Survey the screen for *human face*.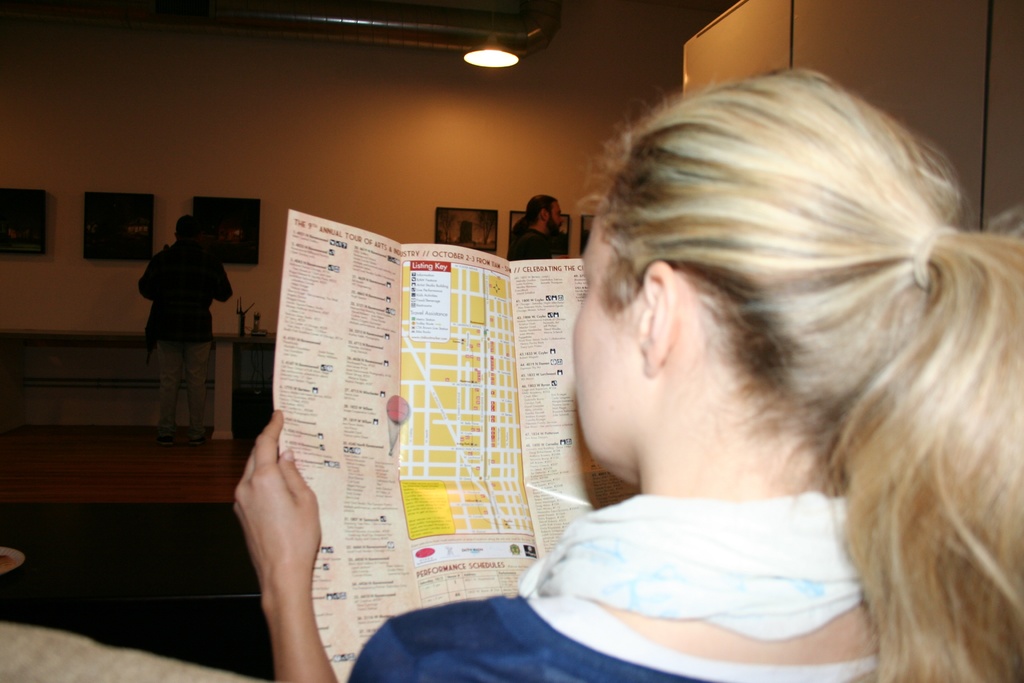
Survey found: detection(572, 210, 640, 482).
